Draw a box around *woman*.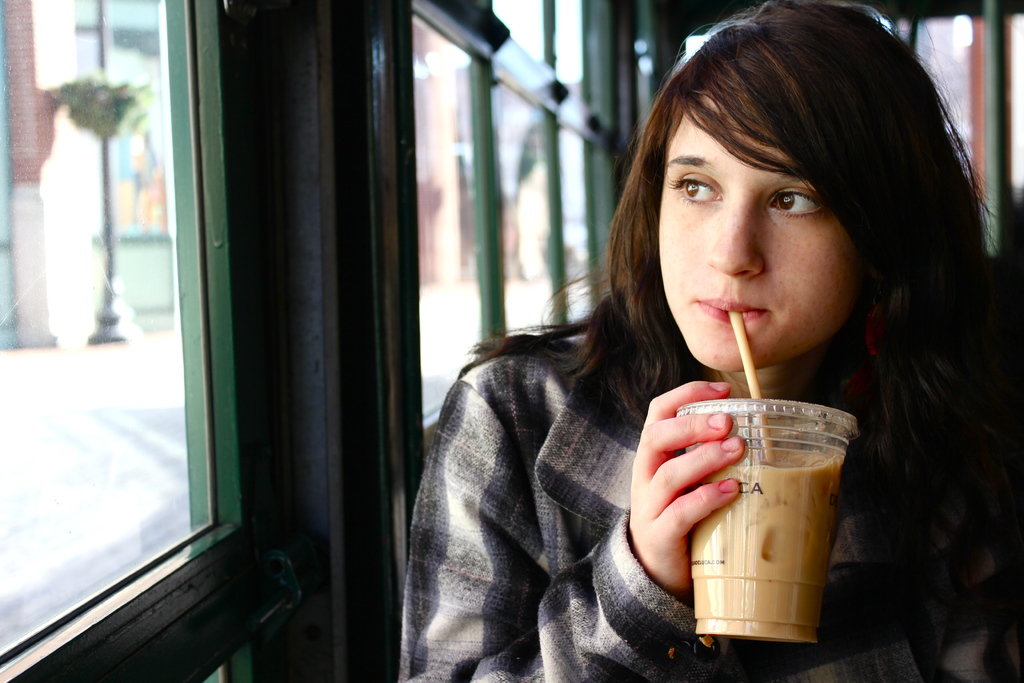
l=430, t=45, r=977, b=656.
